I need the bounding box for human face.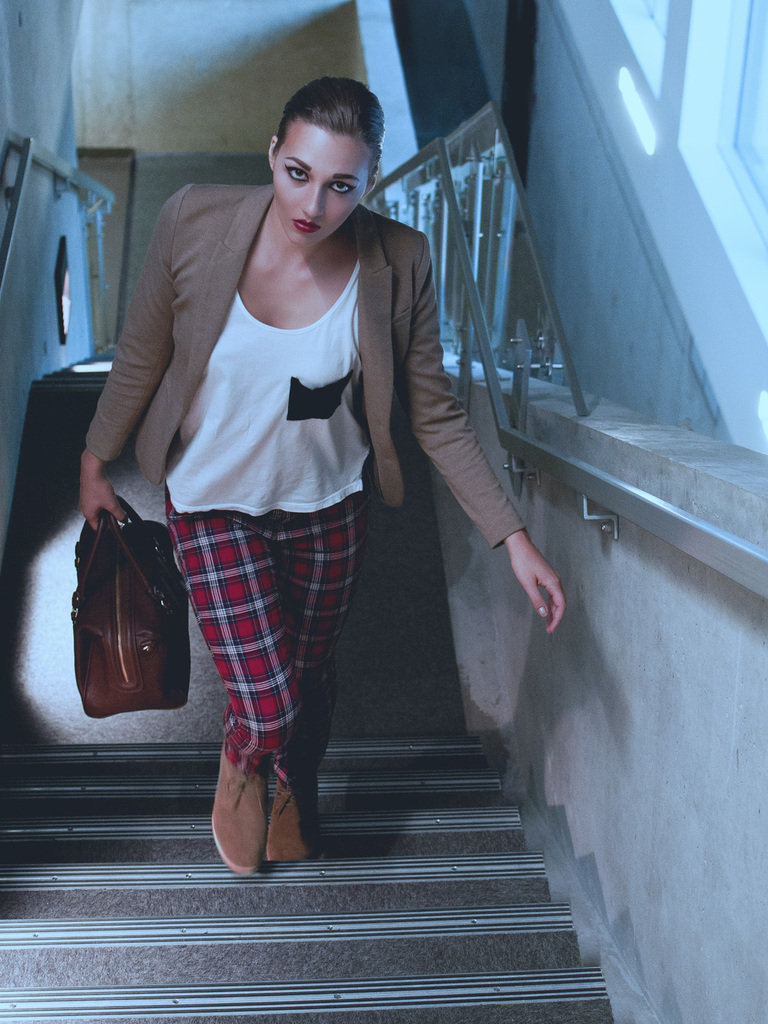
Here it is: box=[273, 119, 371, 245].
